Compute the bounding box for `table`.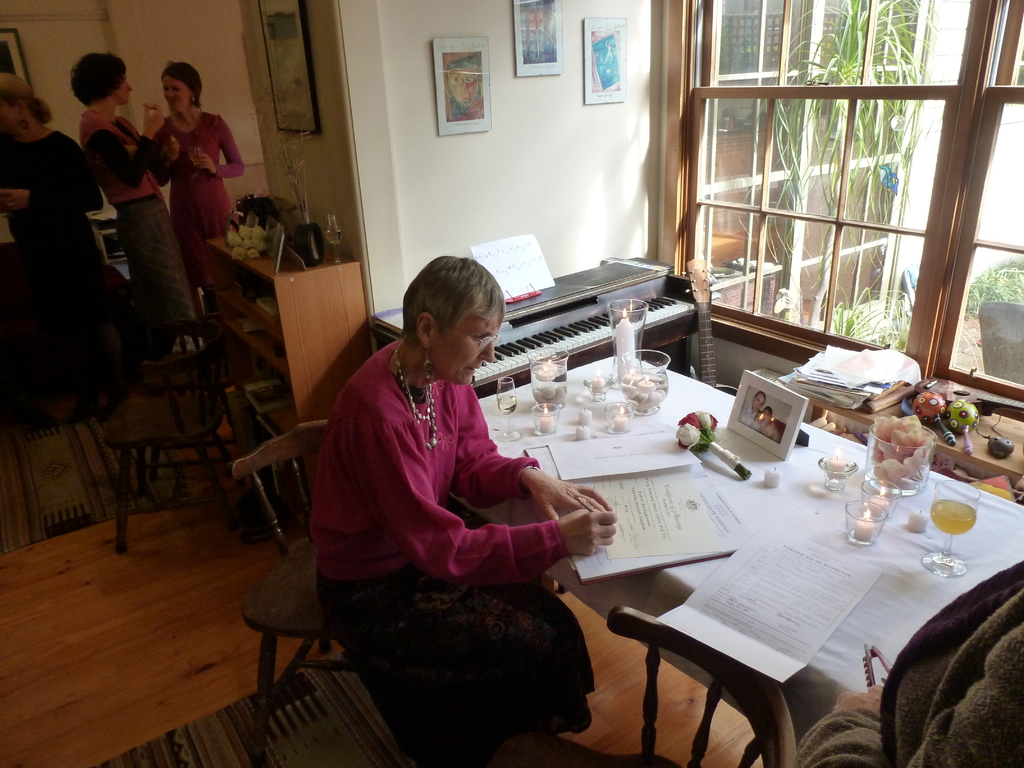
locate(501, 381, 1023, 764).
